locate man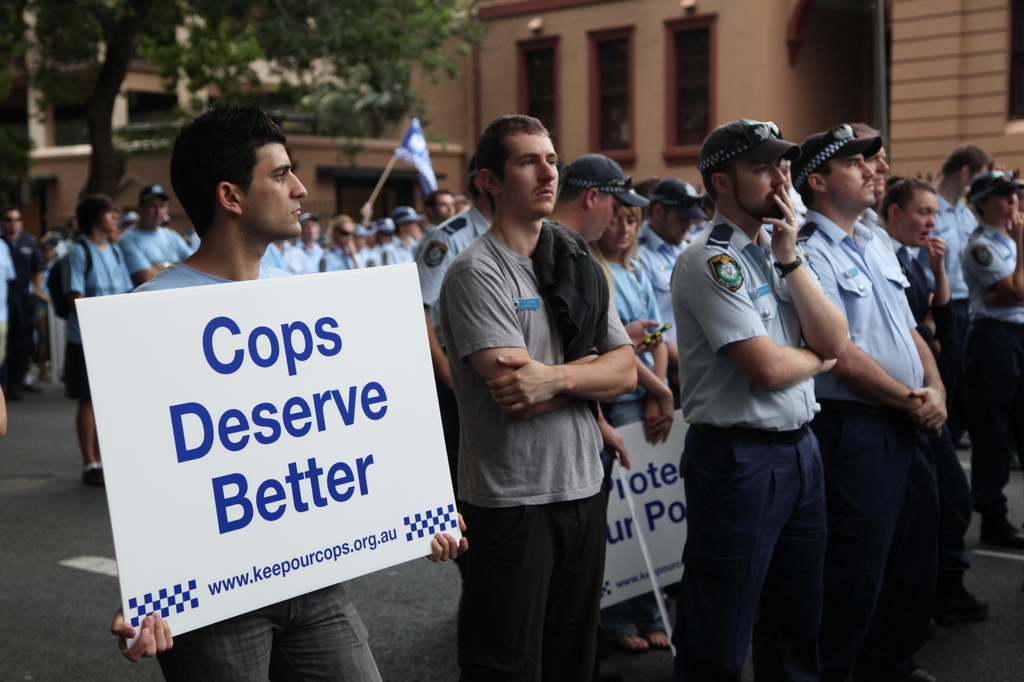
[x1=658, y1=105, x2=884, y2=663]
